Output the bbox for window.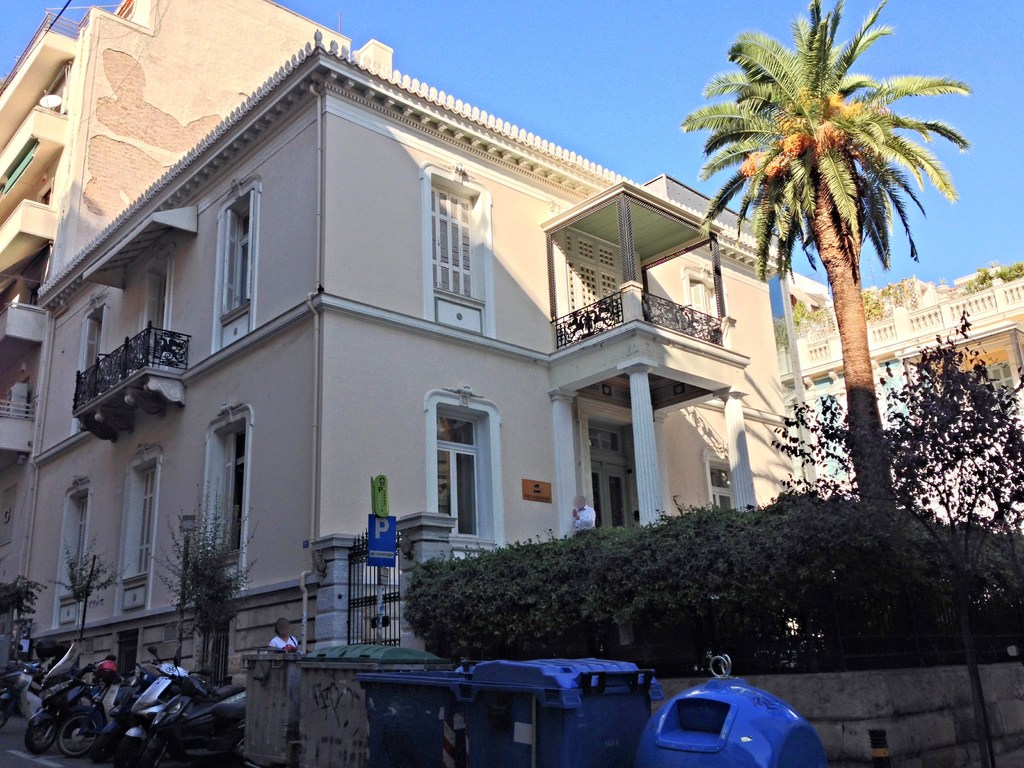
<region>216, 433, 243, 550</region>.
